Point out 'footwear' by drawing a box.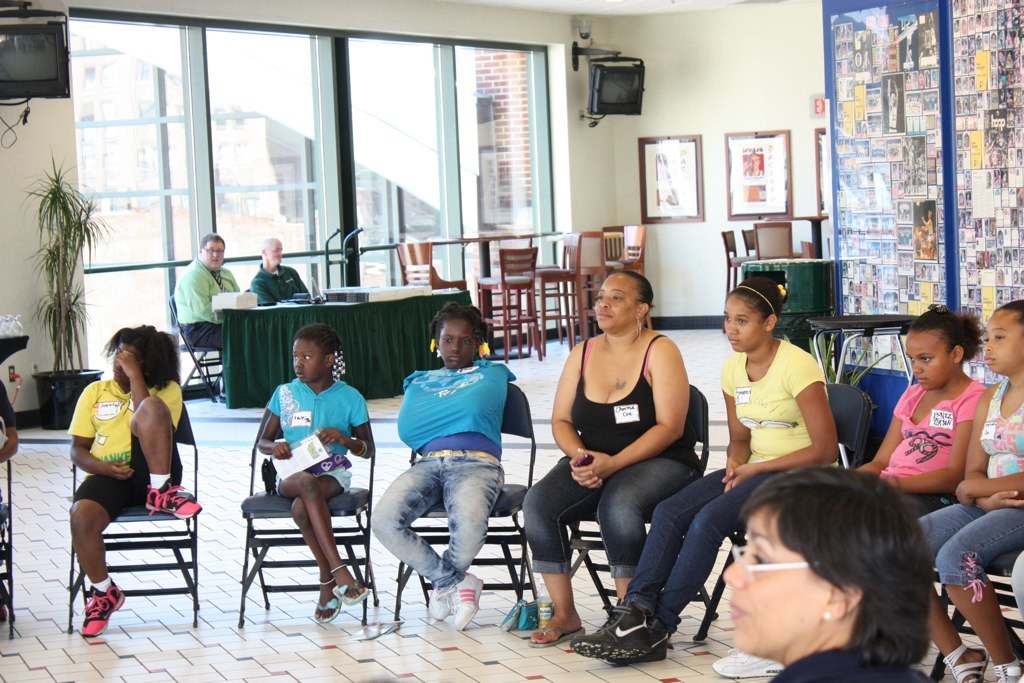
region(144, 482, 208, 520).
